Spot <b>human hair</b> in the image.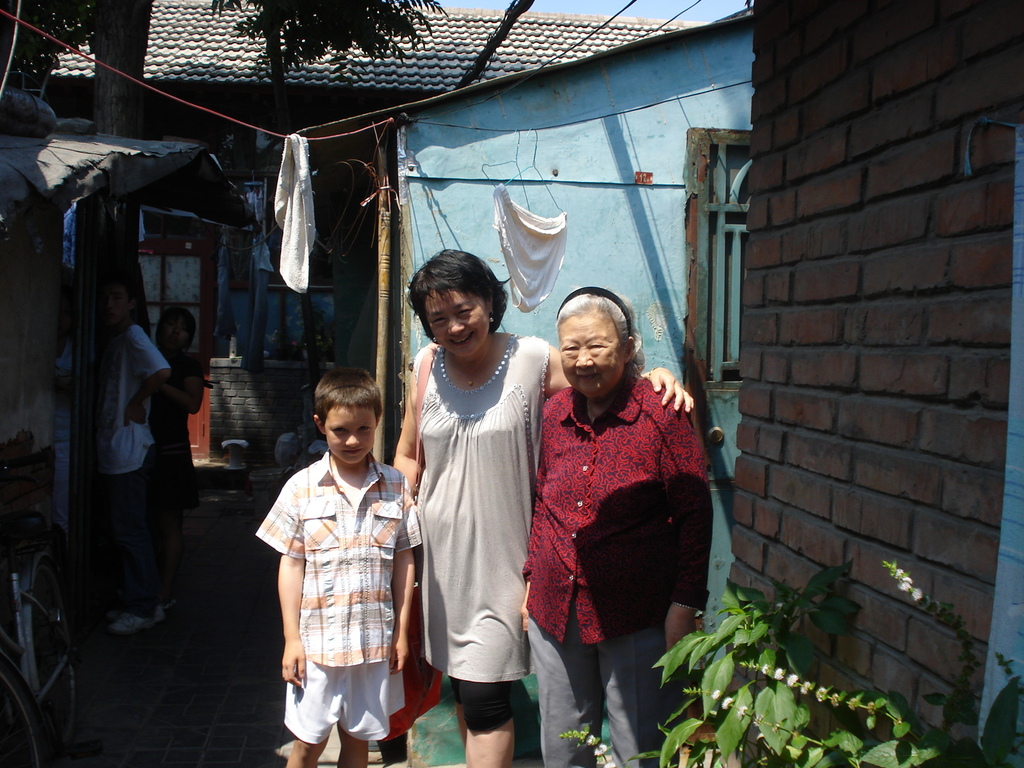
<b>human hair</b> found at BBox(312, 364, 383, 419).
